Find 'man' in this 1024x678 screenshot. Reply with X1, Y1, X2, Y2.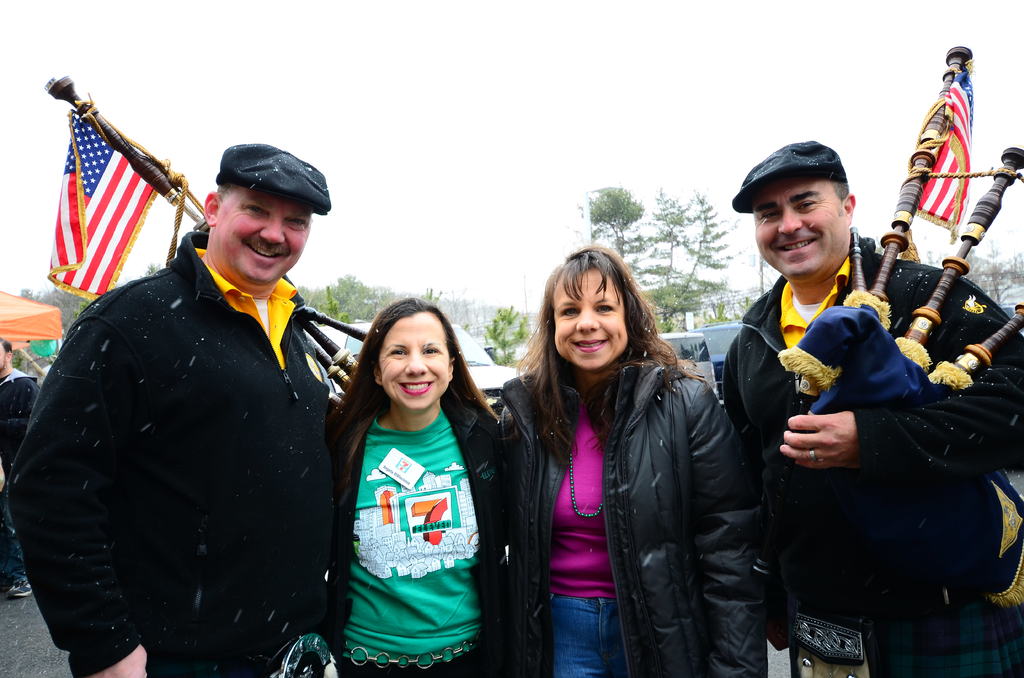
0, 339, 38, 599.
